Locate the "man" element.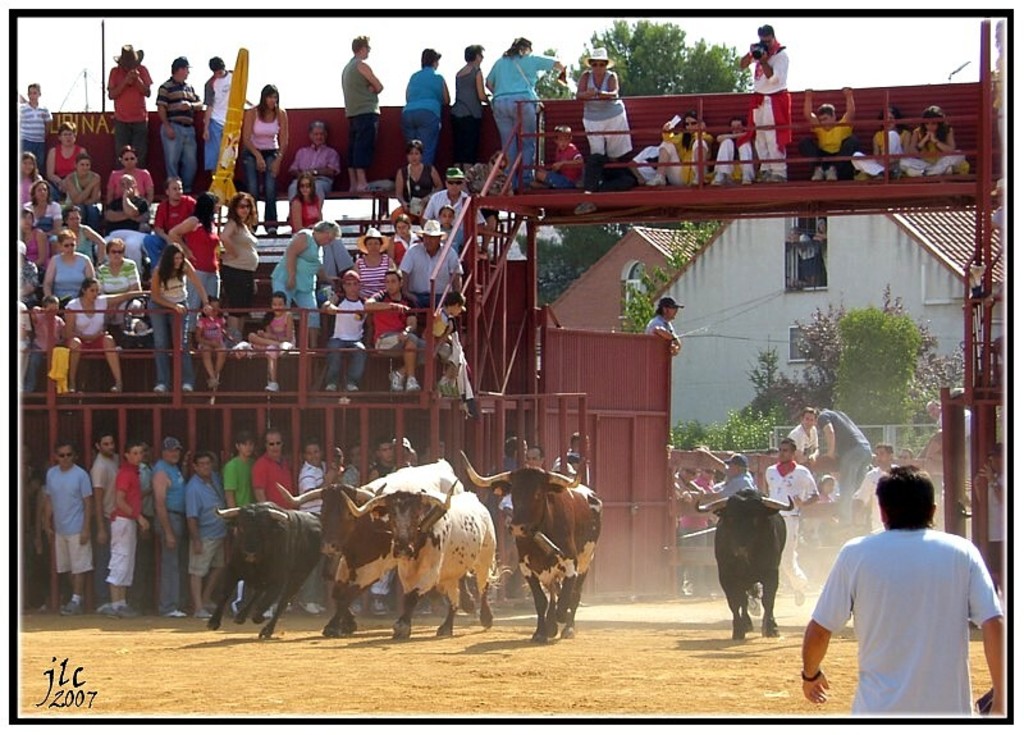
Element bbox: region(799, 469, 1007, 715).
